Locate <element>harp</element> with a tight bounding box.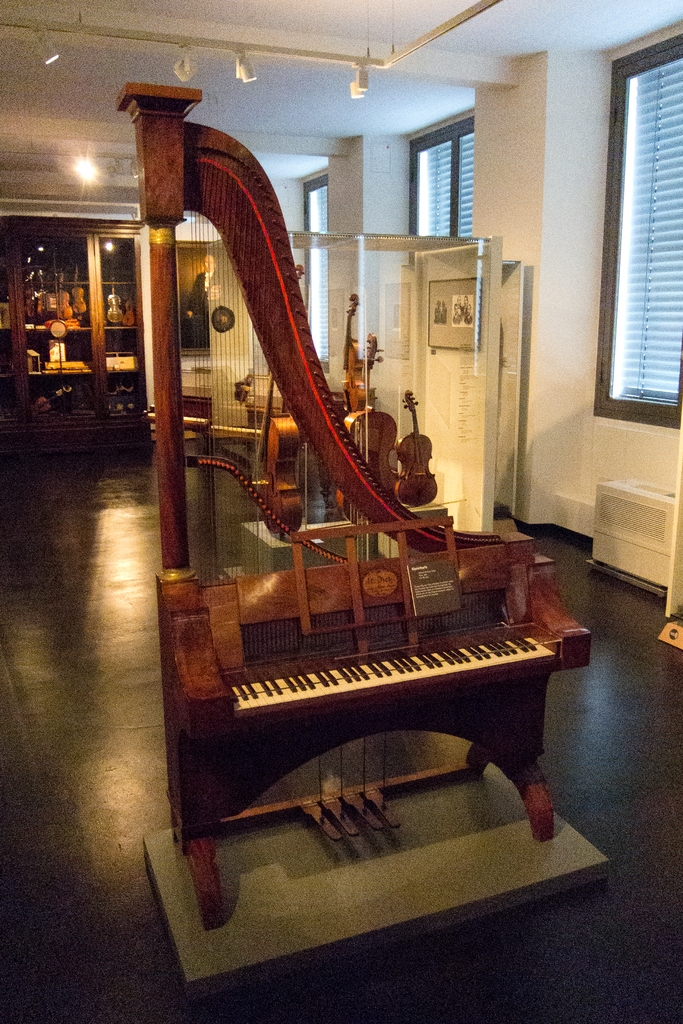
[x1=122, y1=85, x2=597, y2=930].
